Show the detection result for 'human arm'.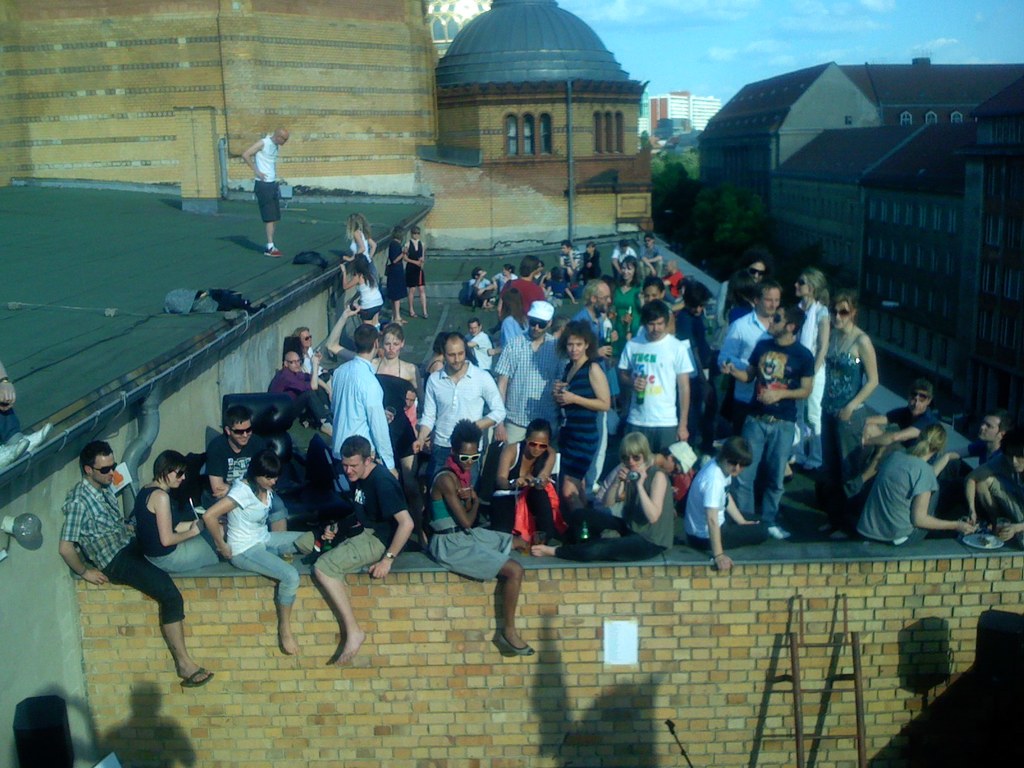
{"x1": 559, "y1": 364, "x2": 619, "y2": 417}.
